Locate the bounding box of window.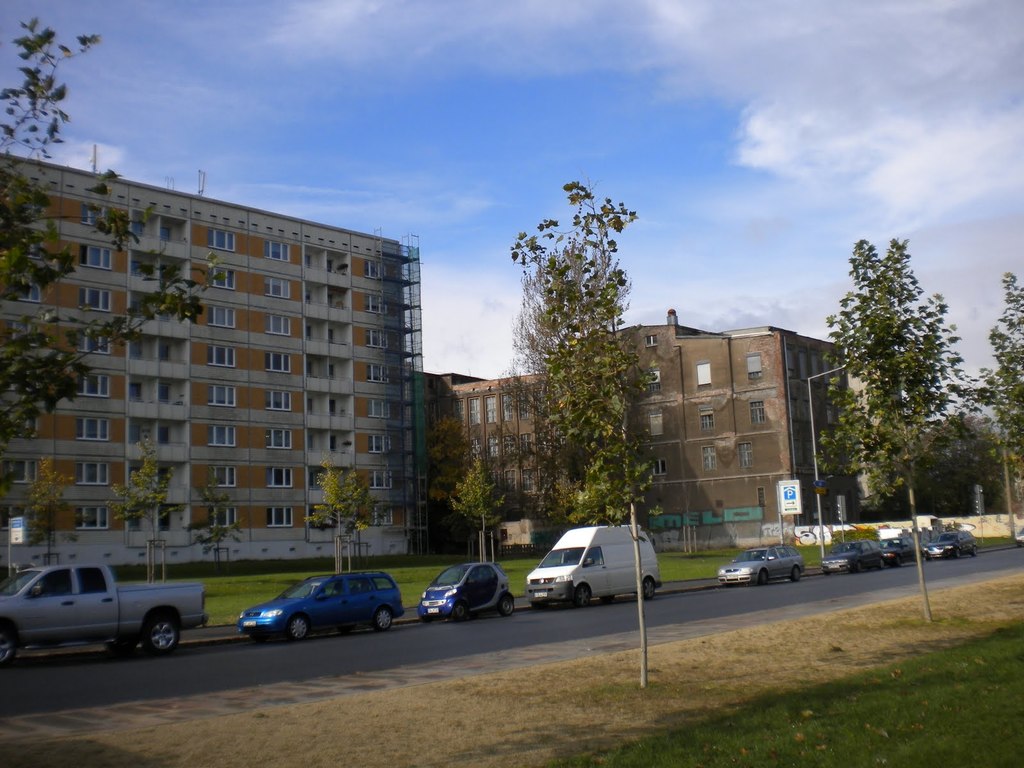
Bounding box: box=[207, 228, 239, 252].
